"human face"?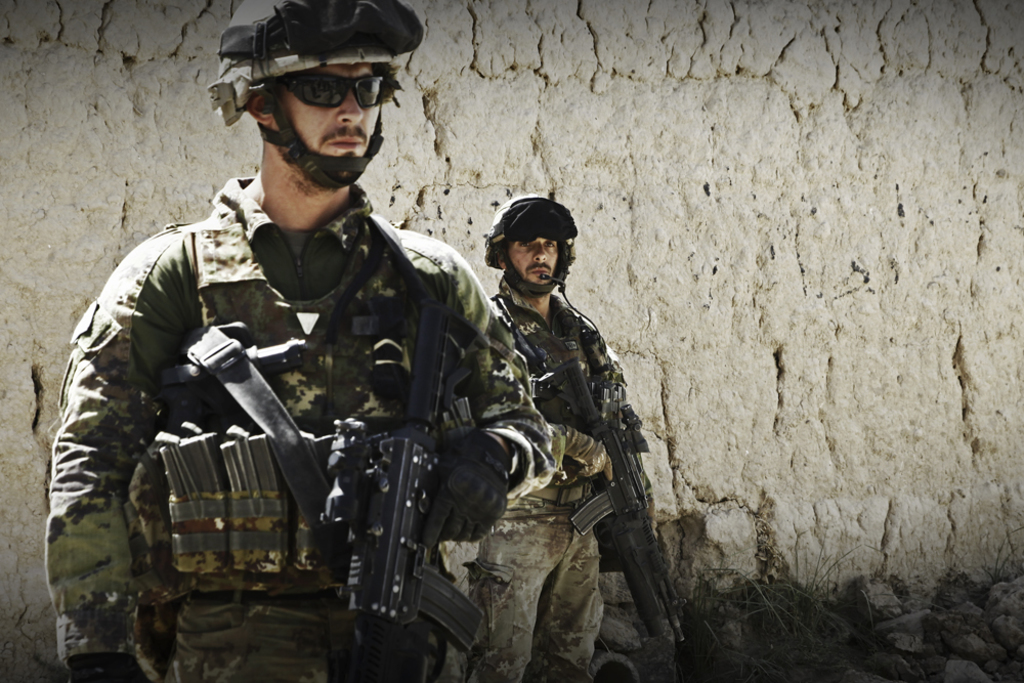
[282, 65, 383, 159]
